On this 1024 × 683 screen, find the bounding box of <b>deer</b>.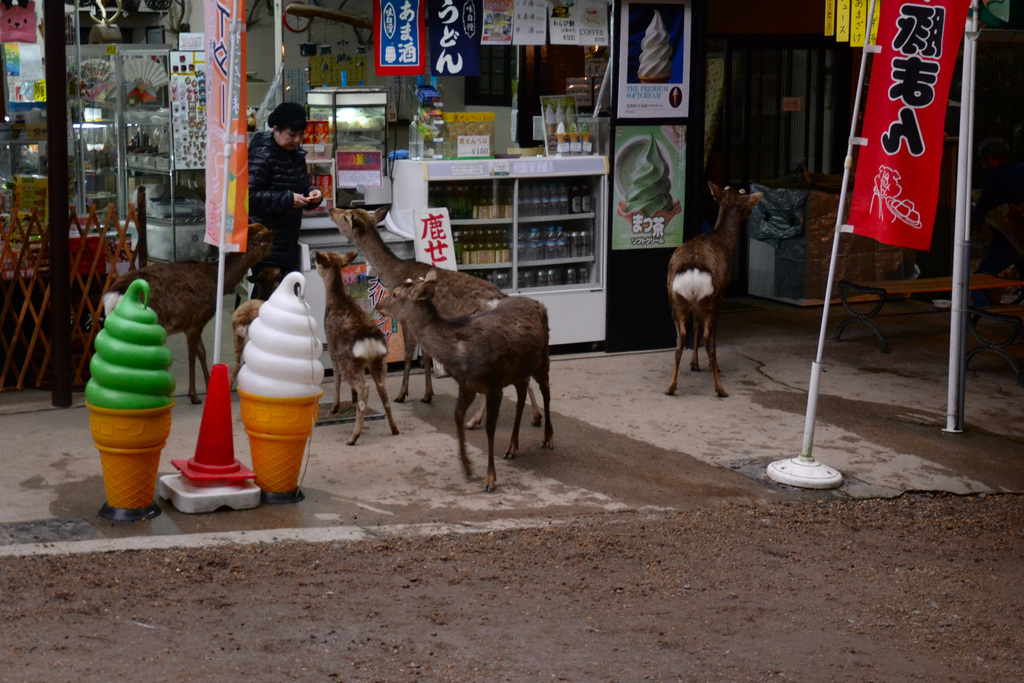
Bounding box: select_region(103, 219, 275, 402).
